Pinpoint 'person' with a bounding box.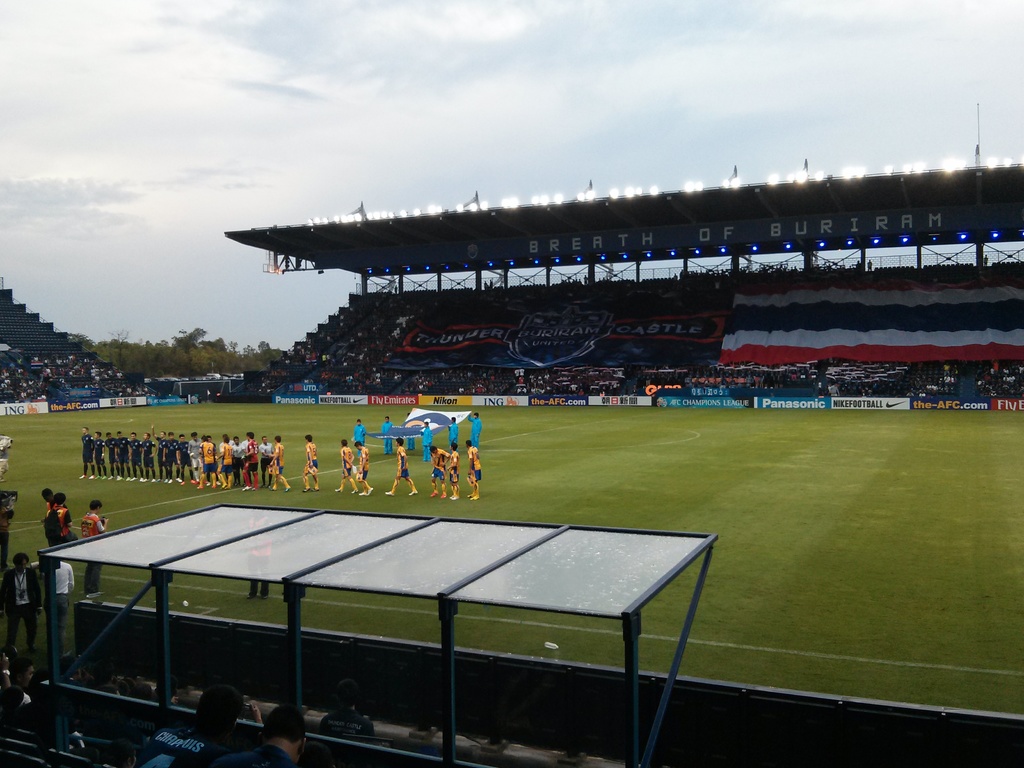
BBox(385, 439, 416, 495).
